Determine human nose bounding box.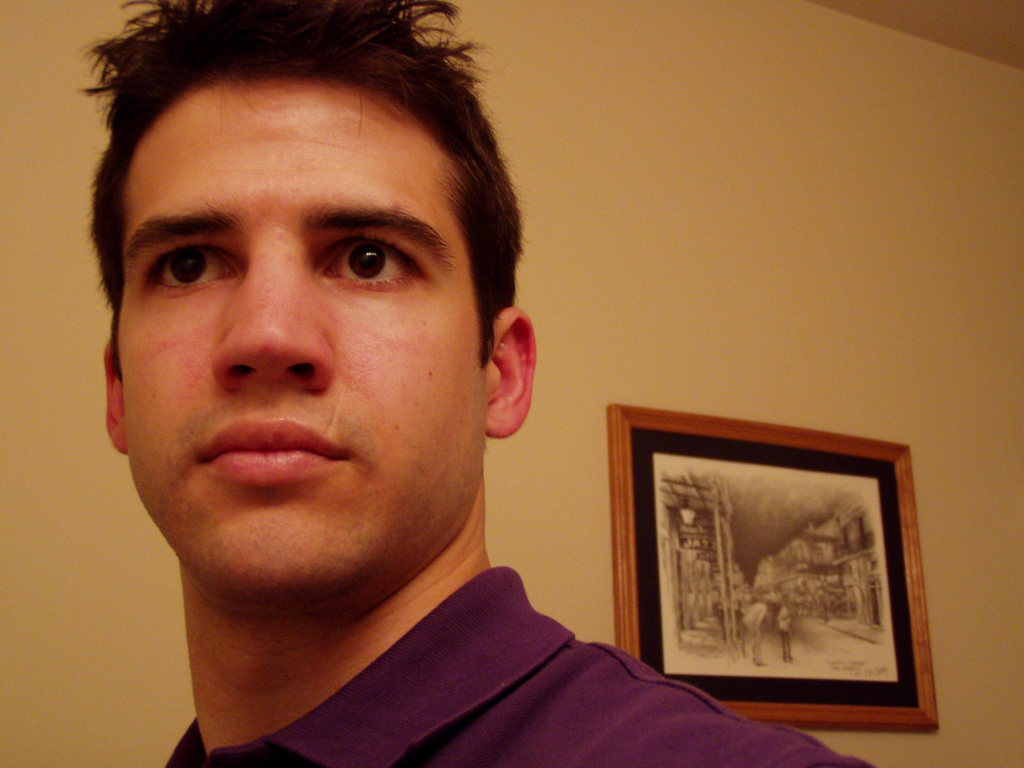
Determined: box(204, 246, 335, 392).
